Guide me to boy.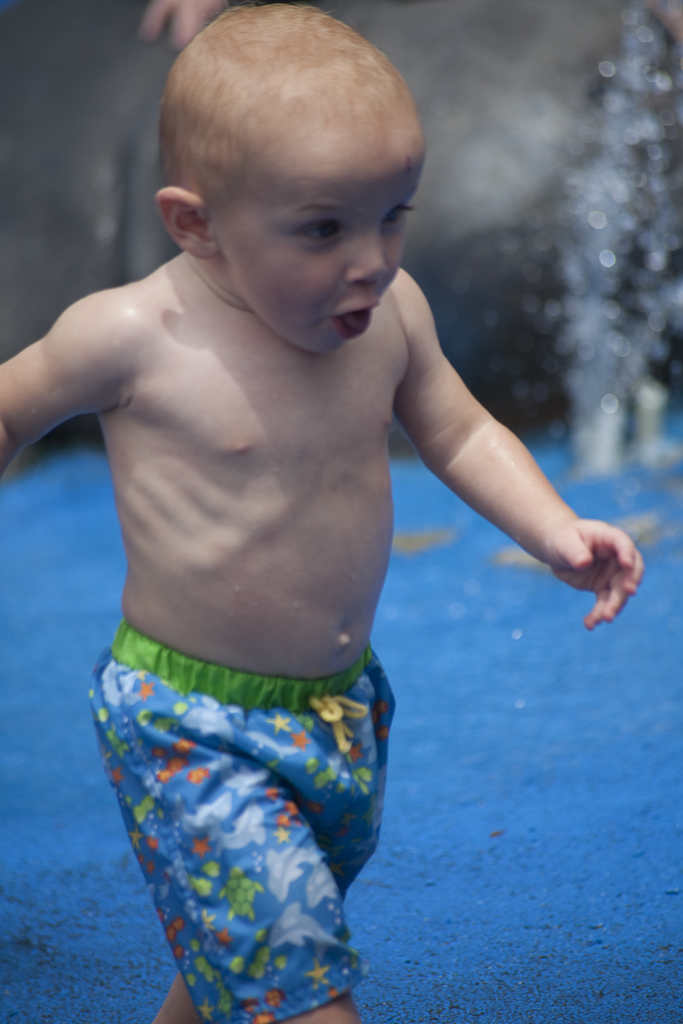
Guidance: (left=50, top=529, right=447, bottom=1023).
